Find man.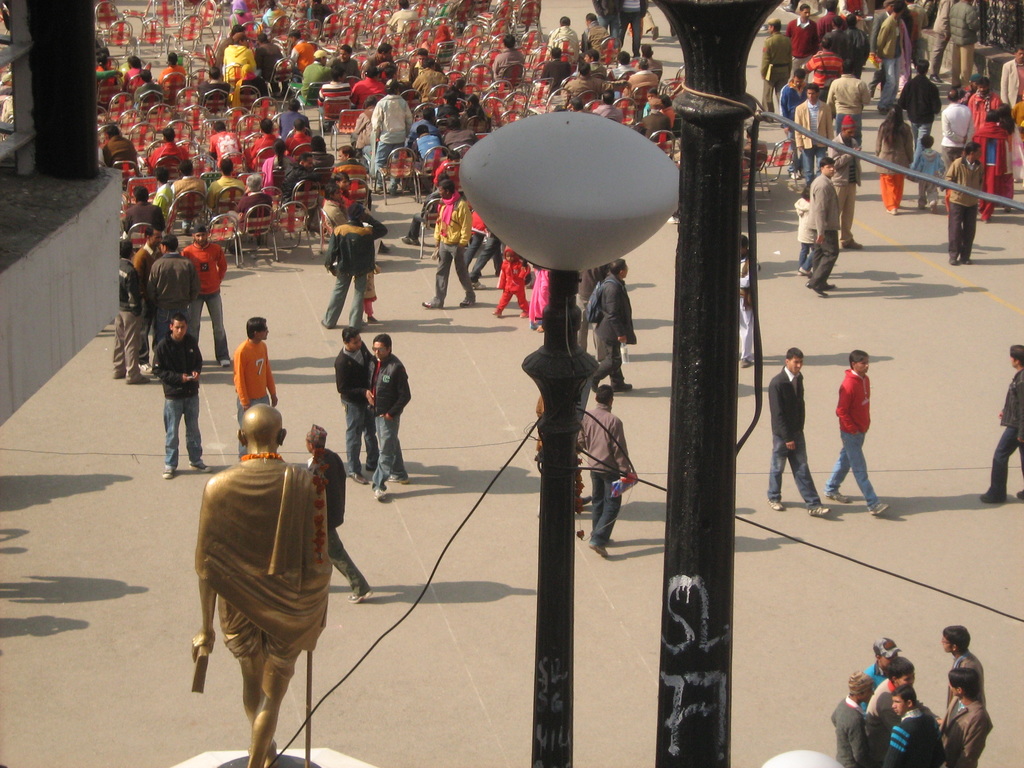
x1=827 y1=111 x2=864 y2=248.
